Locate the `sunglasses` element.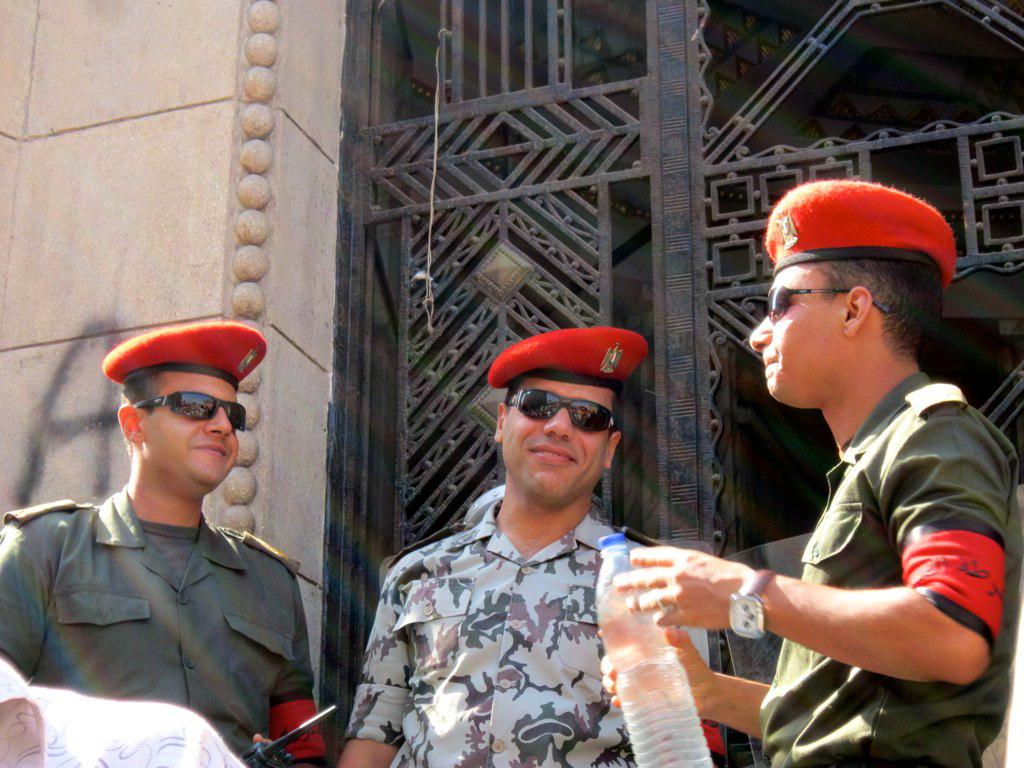
Element bbox: [left=134, top=392, right=246, bottom=427].
